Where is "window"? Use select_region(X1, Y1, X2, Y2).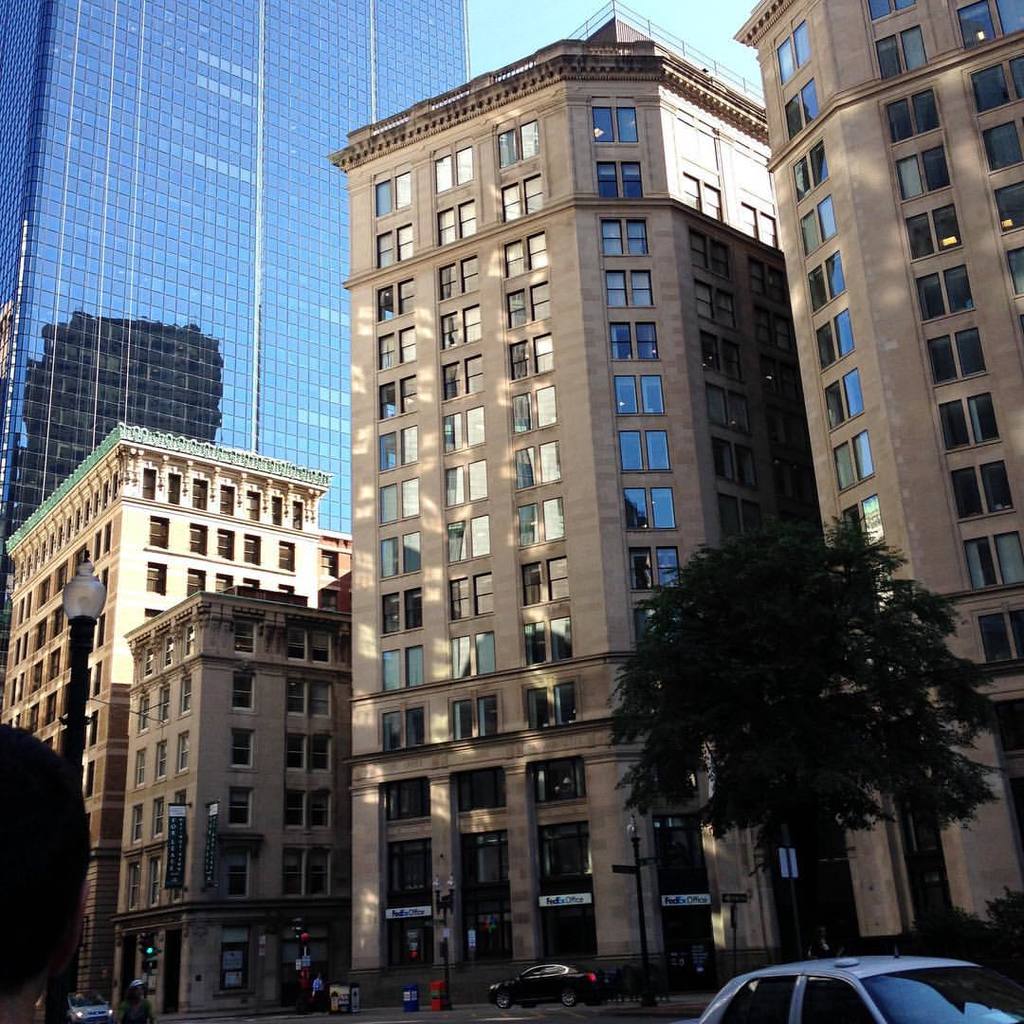
select_region(375, 163, 411, 219).
